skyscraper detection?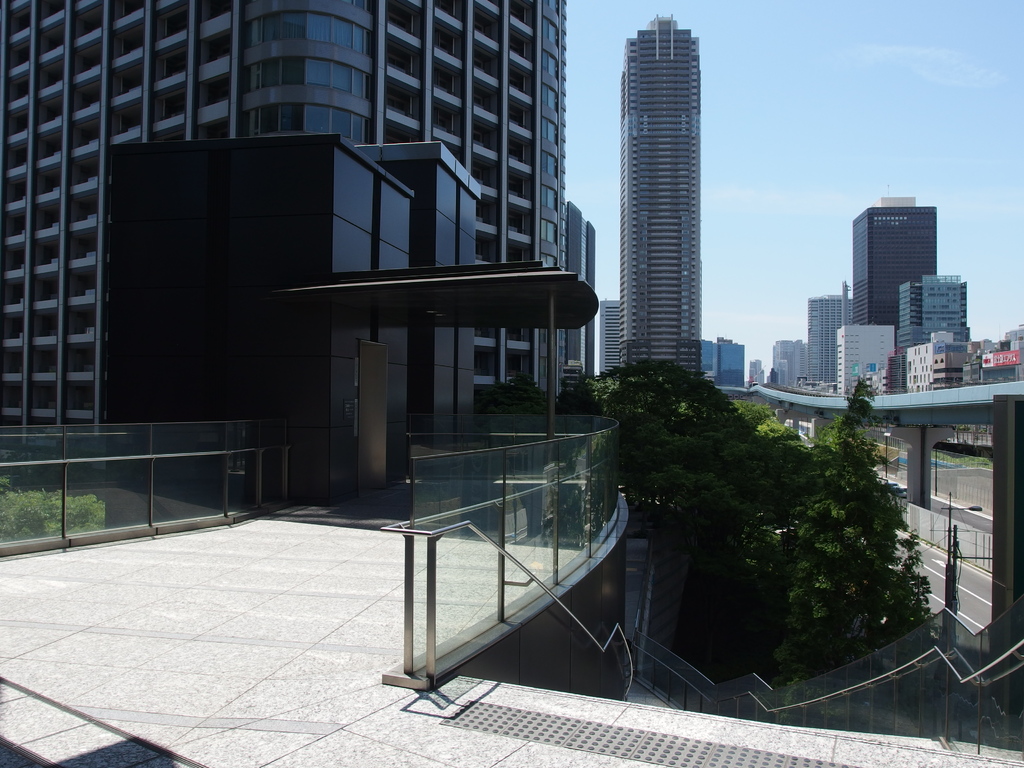
<bbox>806, 291, 847, 381</bbox>
